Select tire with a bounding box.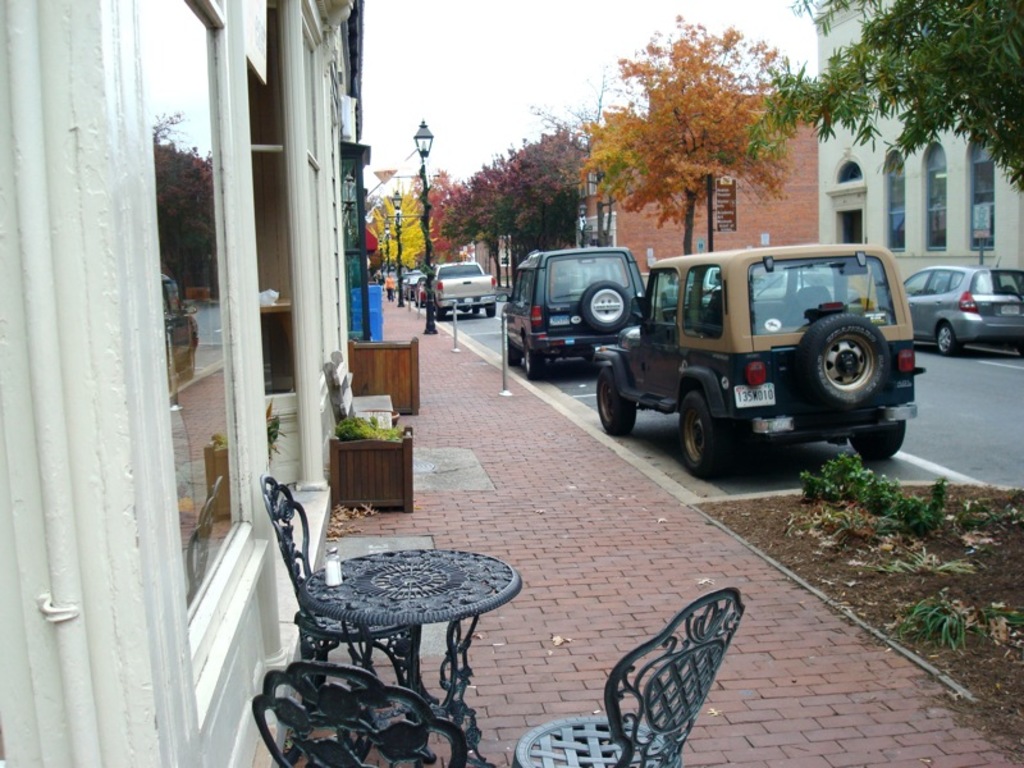
471,305,483,315.
